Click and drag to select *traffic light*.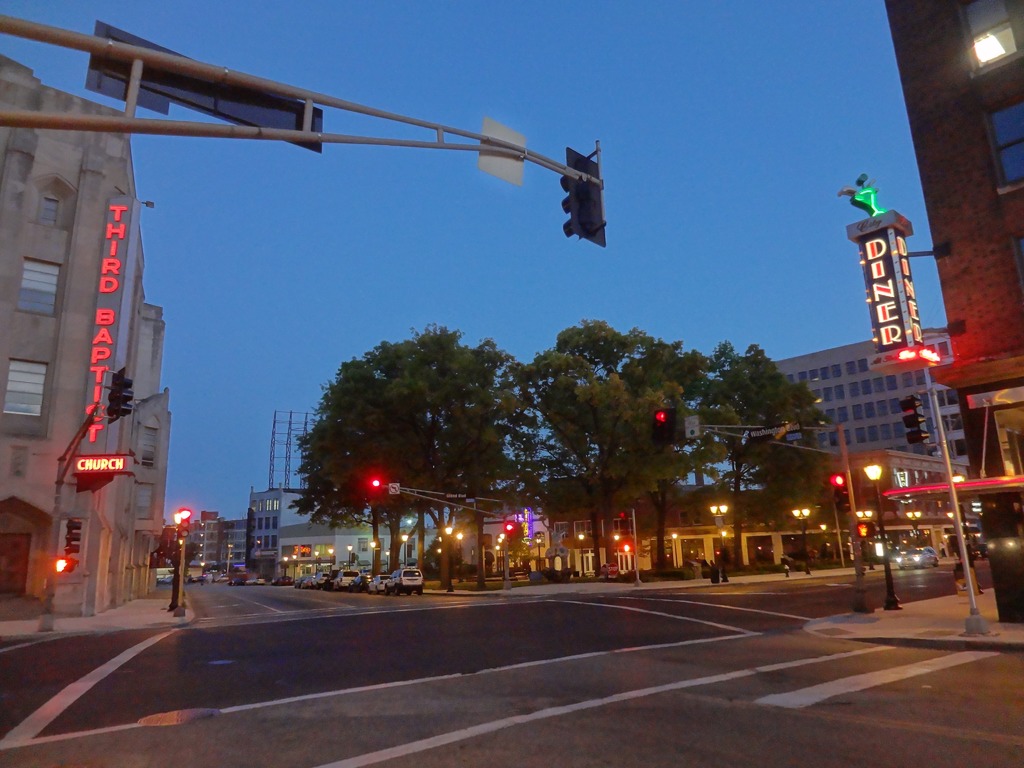
Selection: 558,147,606,248.
